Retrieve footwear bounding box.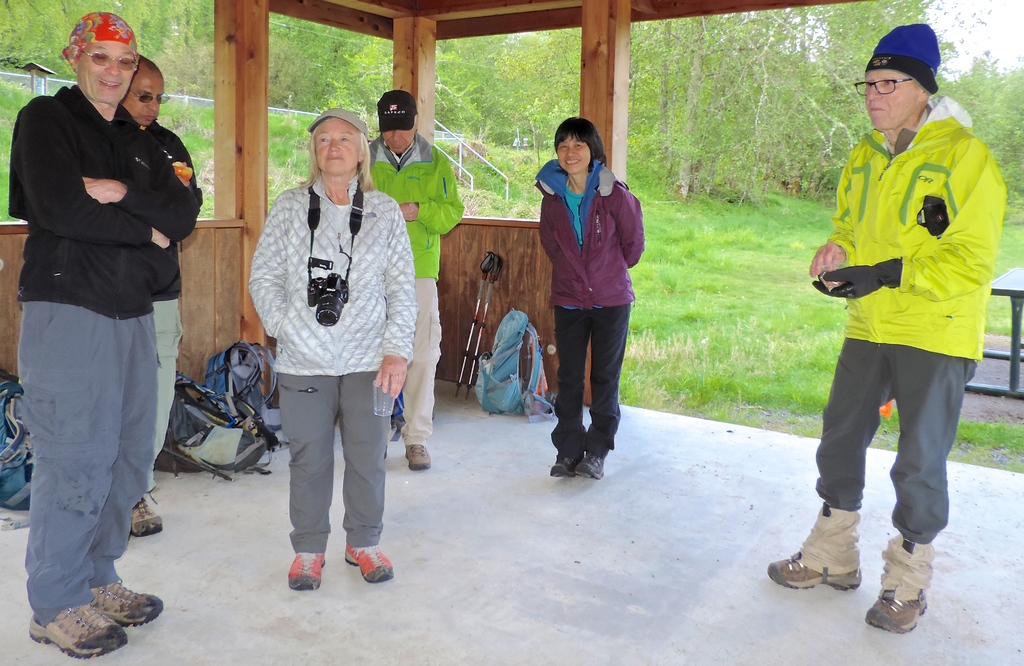
Bounding box: select_region(577, 452, 603, 480).
